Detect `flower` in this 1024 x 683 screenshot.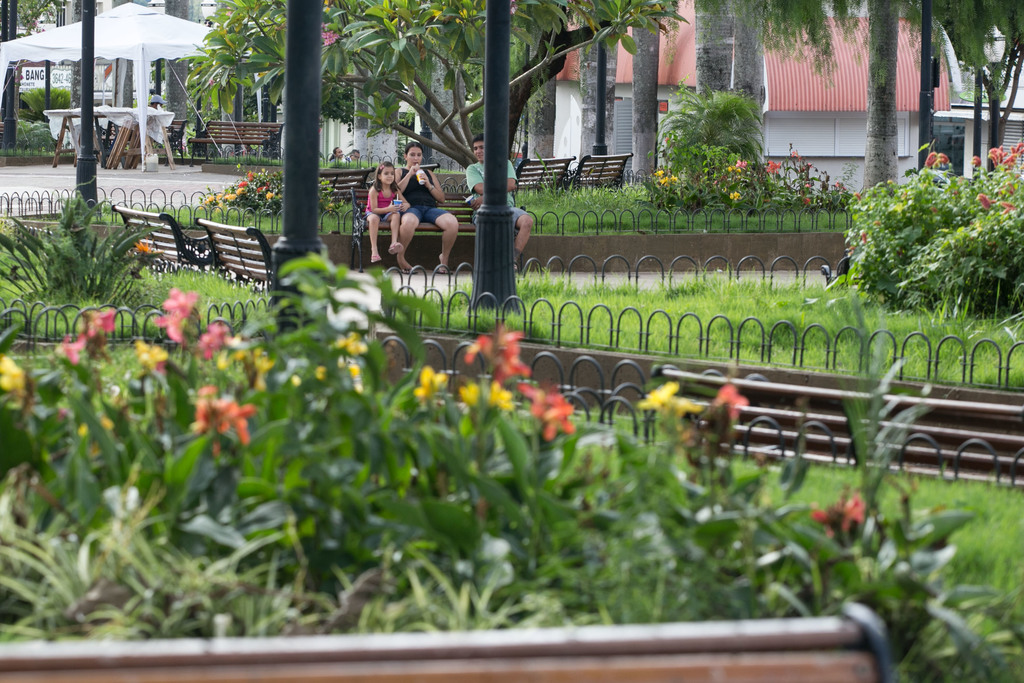
Detection: detection(463, 324, 530, 381).
